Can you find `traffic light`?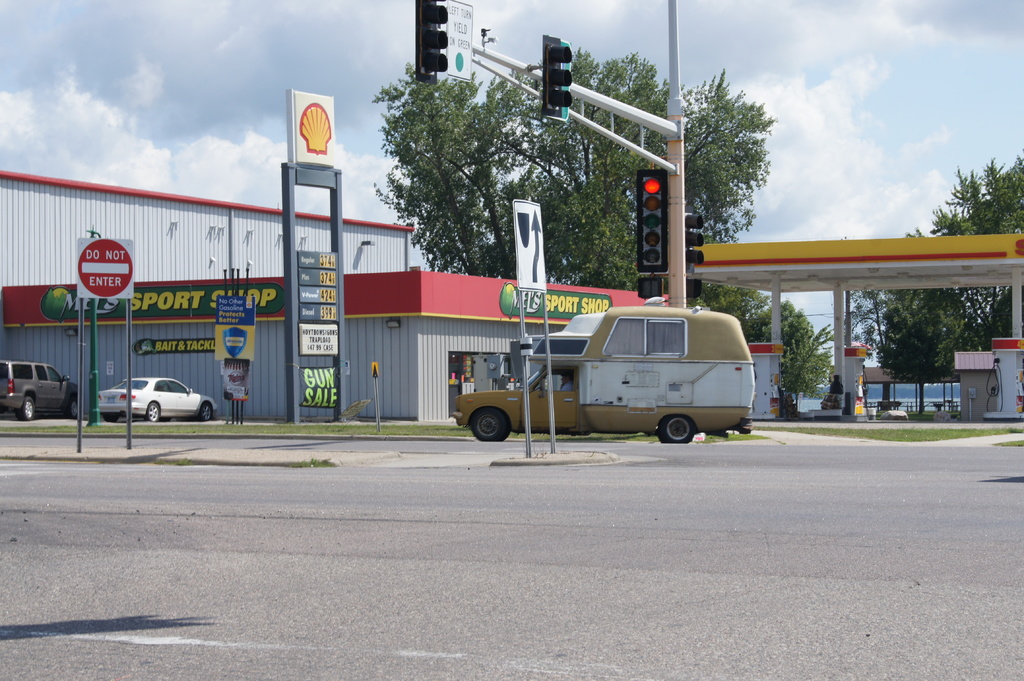
Yes, bounding box: BBox(542, 33, 573, 122).
